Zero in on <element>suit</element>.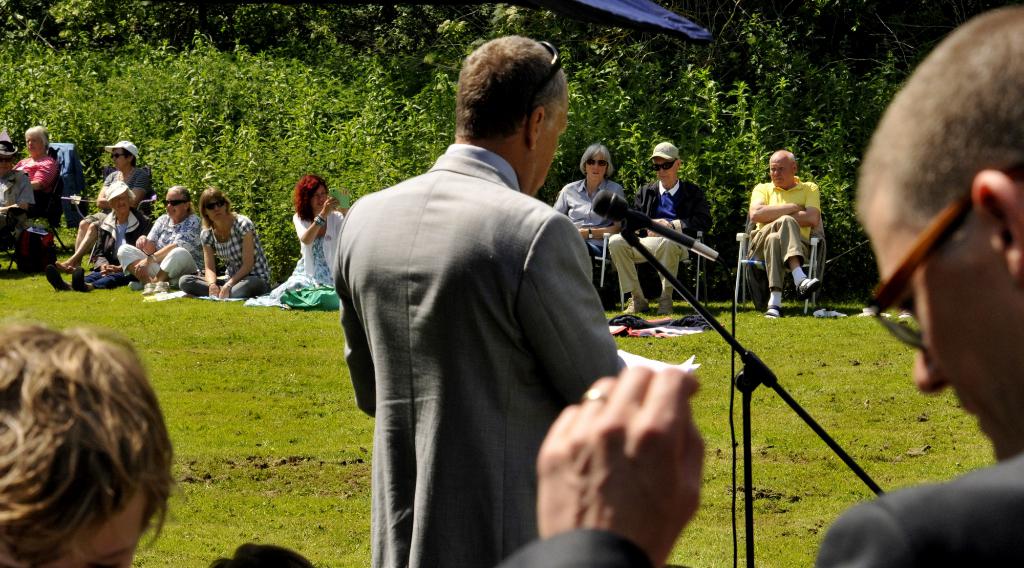
Zeroed in: box=[634, 180, 716, 253].
